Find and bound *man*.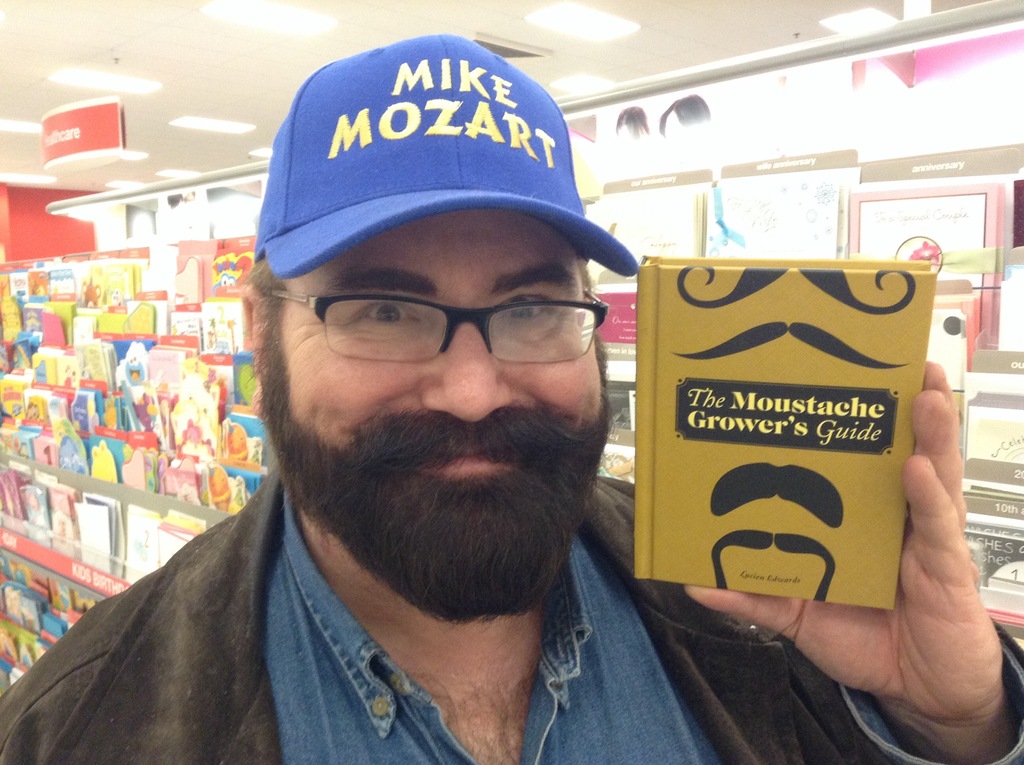
Bound: <bbox>0, 30, 1023, 764</bbox>.
